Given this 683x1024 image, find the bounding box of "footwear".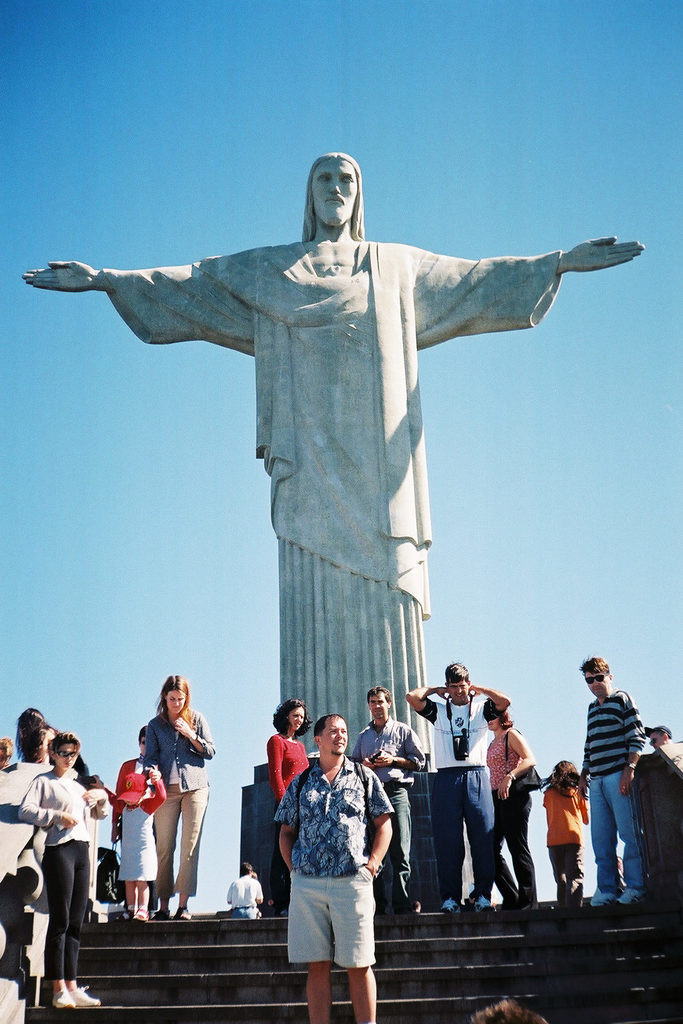
bbox=[152, 908, 171, 918].
